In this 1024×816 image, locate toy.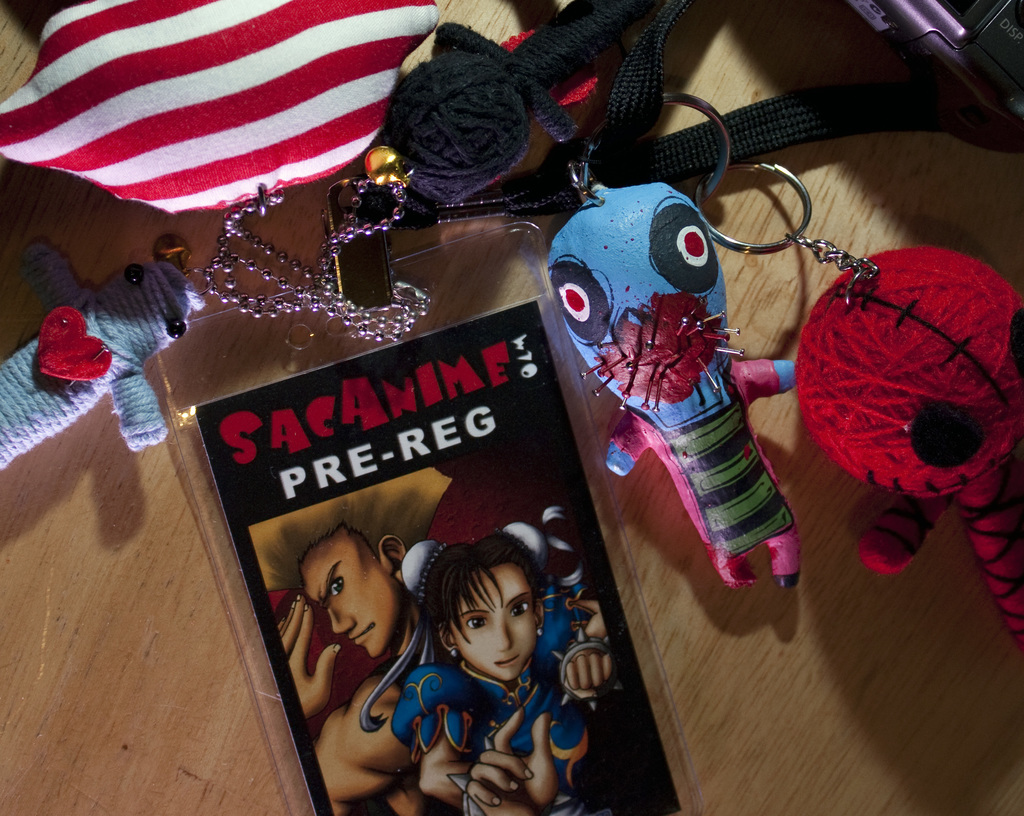
Bounding box: {"left": 795, "top": 246, "right": 1023, "bottom": 643}.
